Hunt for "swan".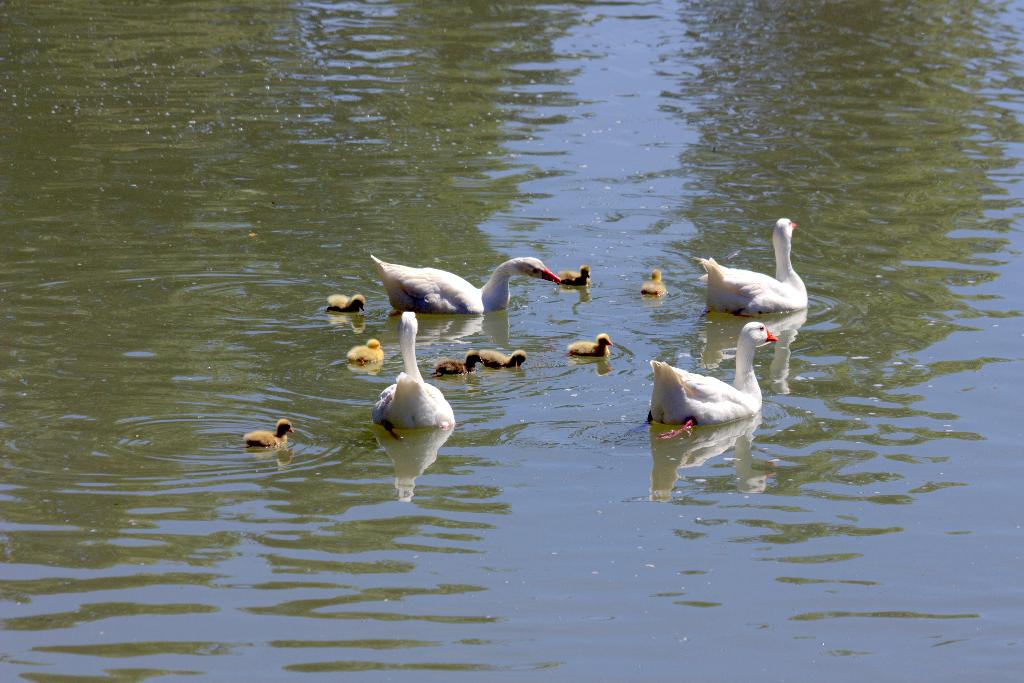
Hunted down at <region>641, 264, 671, 293</region>.
